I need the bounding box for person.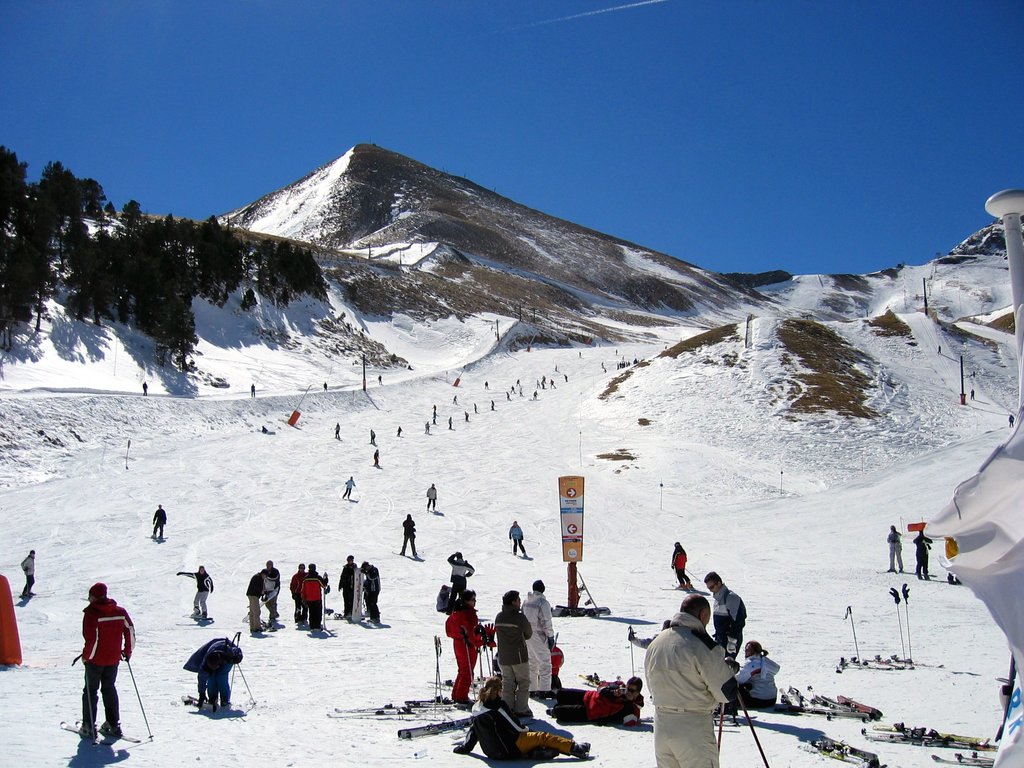
Here it is: BBox(673, 540, 691, 590).
